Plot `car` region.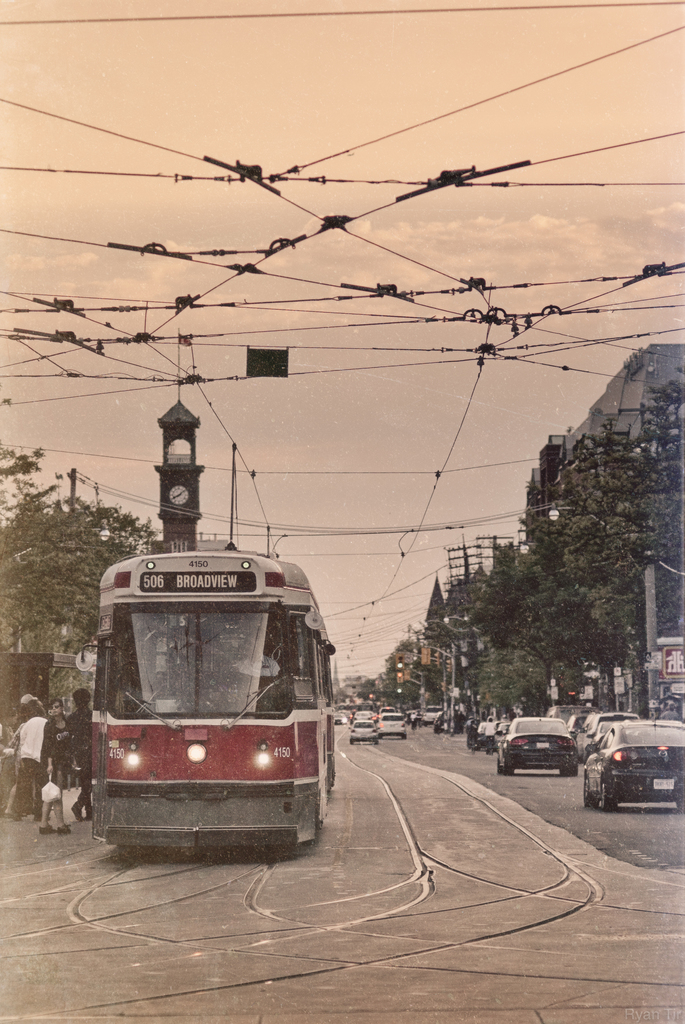
Plotted at (379, 712, 407, 736).
